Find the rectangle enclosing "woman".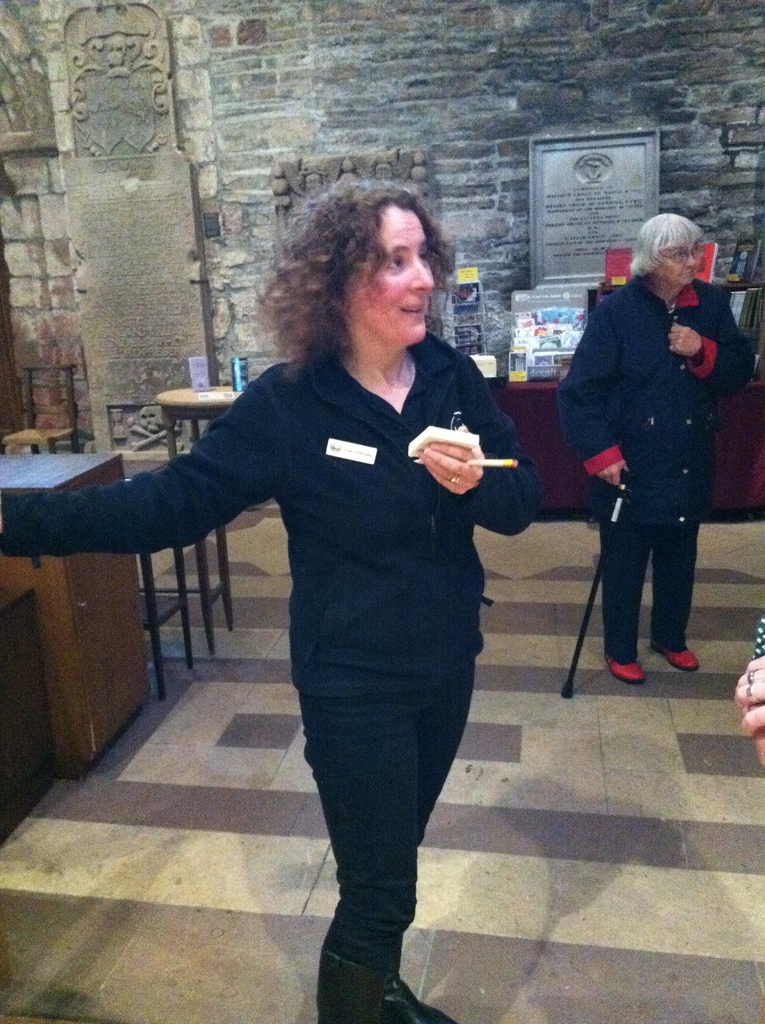
558/203/755/696.
